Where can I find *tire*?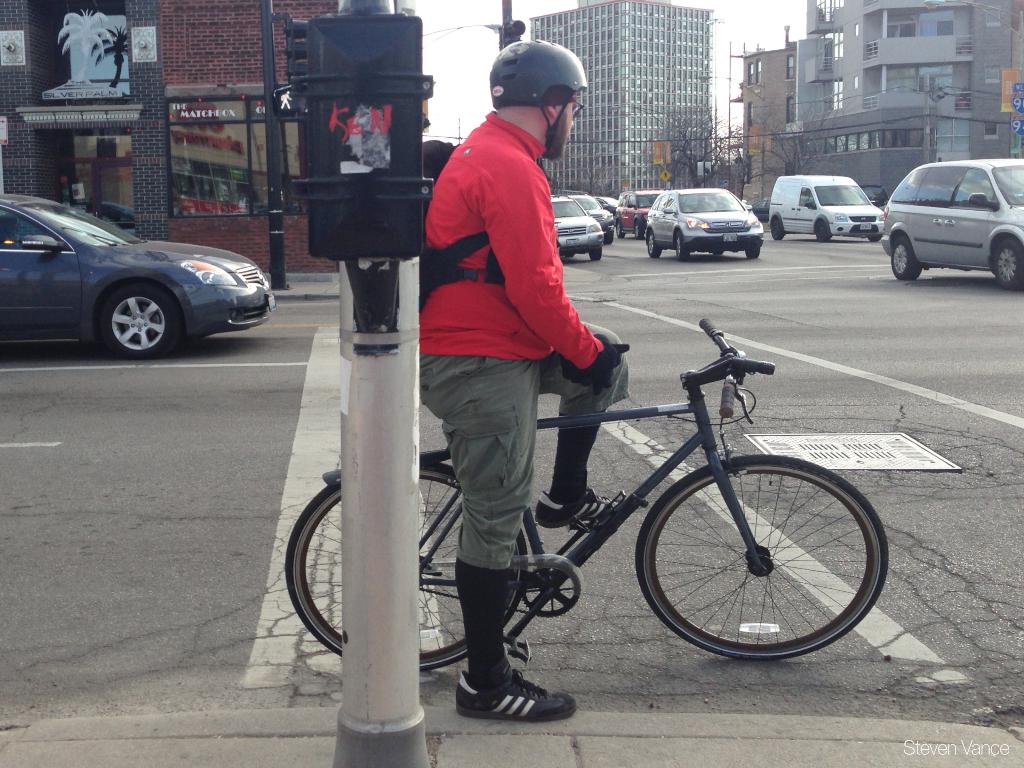
You can find it at (769, 215, 785, 240).
